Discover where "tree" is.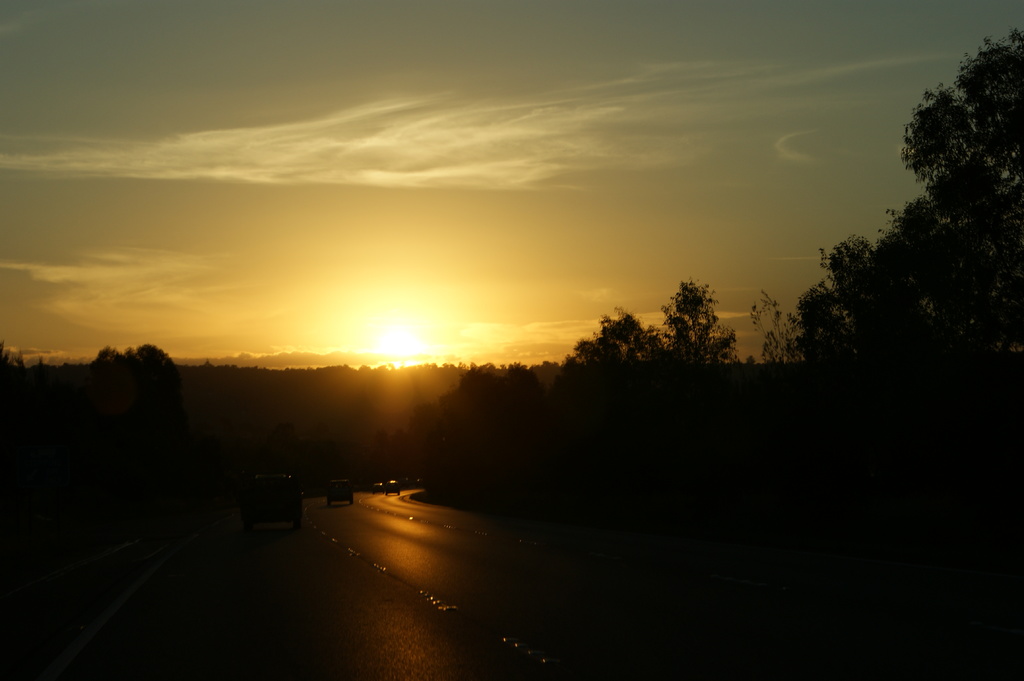
Discovered at rect(126, 338, 192, 510).
